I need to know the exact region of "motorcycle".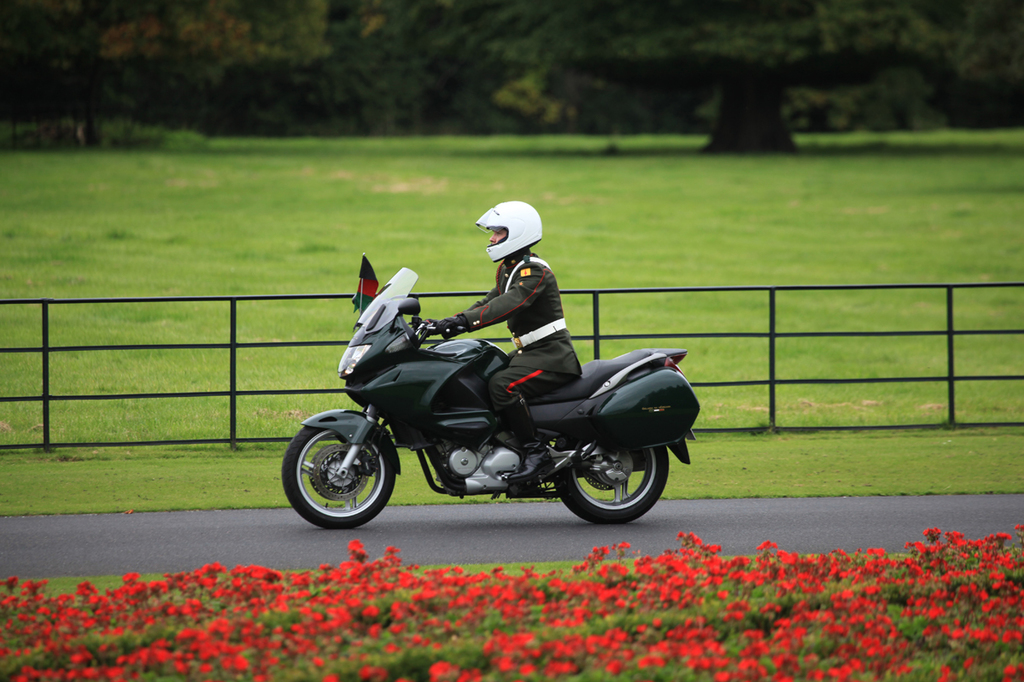
Region: bbox(281, 265, 699, 528).
